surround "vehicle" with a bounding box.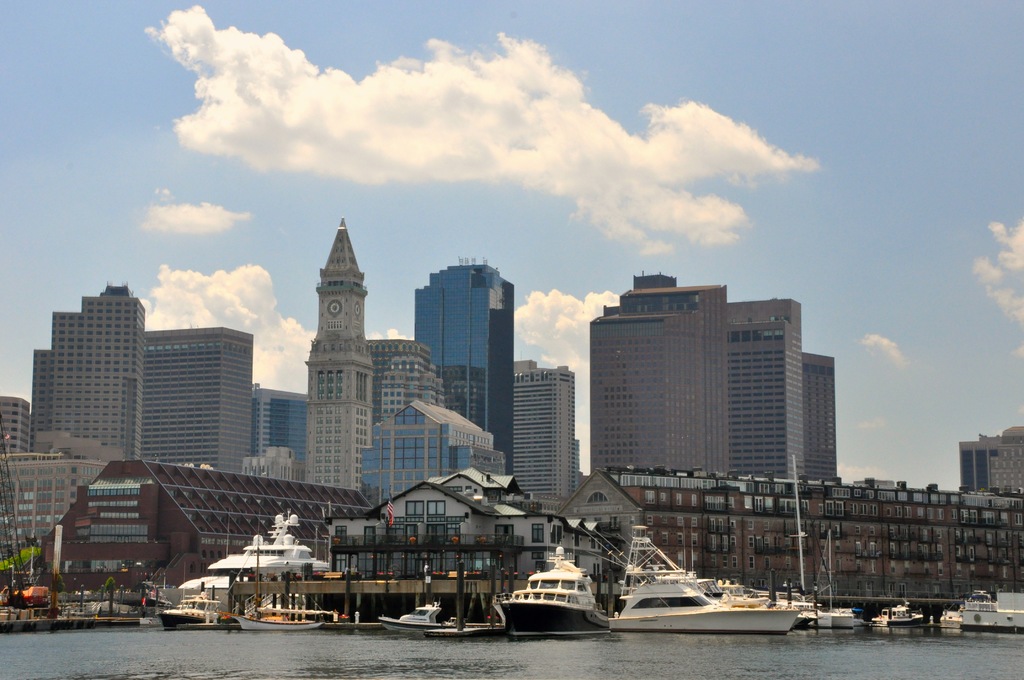
left=189, top=512, right=339, bottom=584.
